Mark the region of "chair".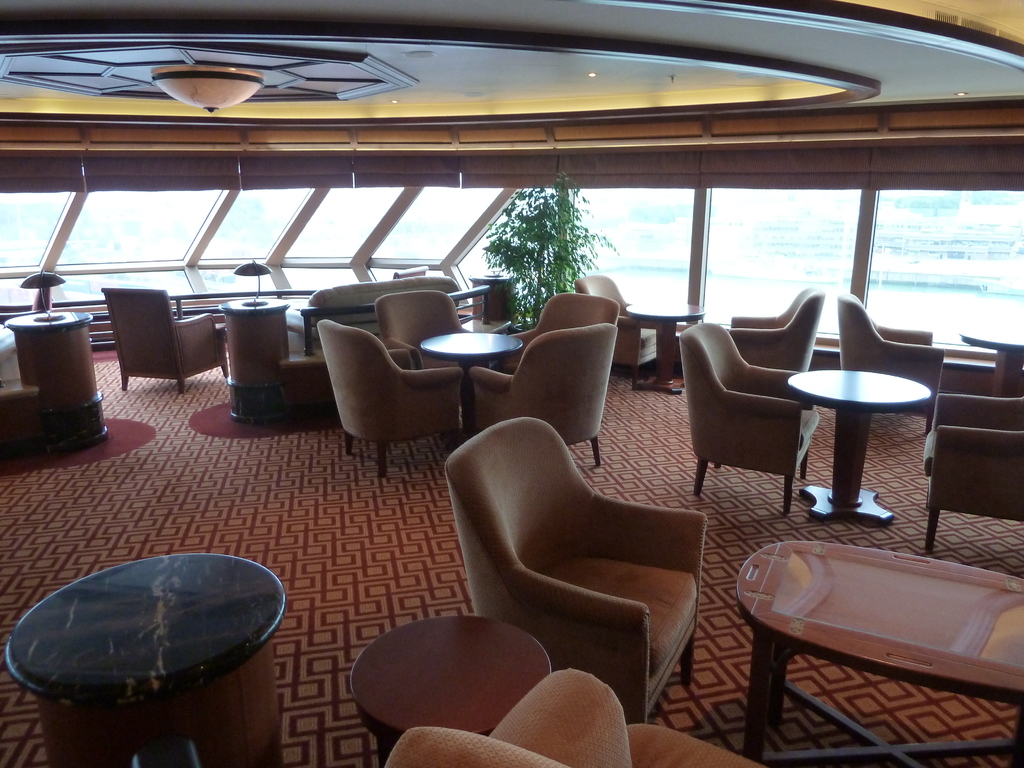
Region: x1=469 y1=281 x2=614 y2=465.
